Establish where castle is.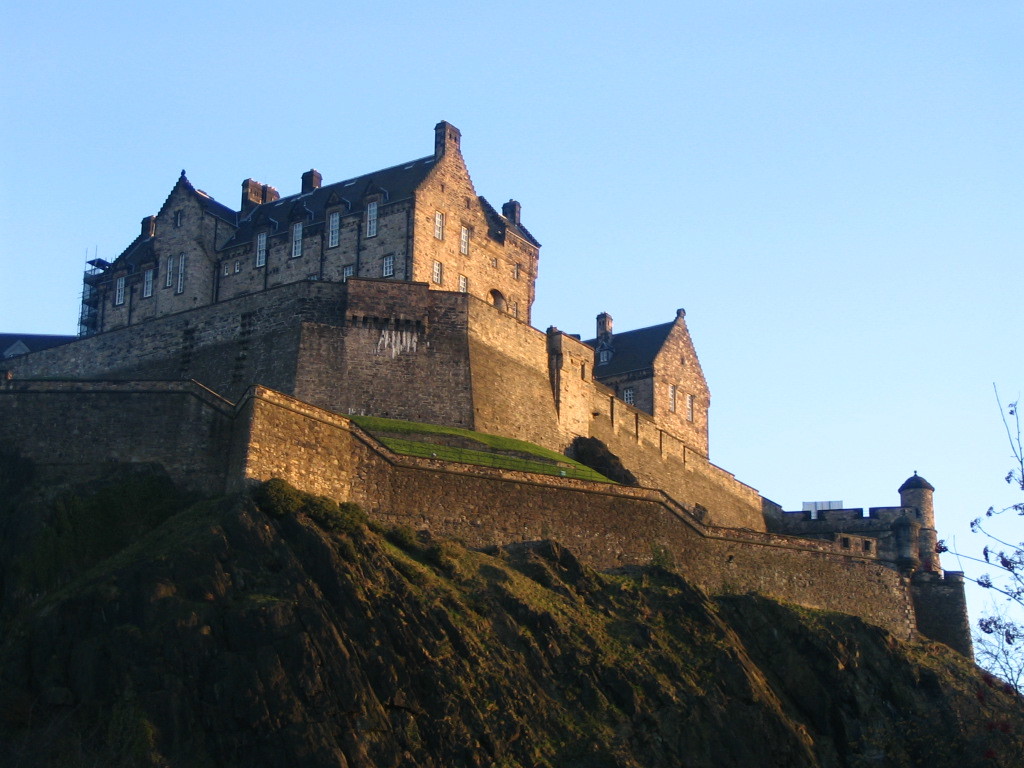
Established at <box>97,82,921,687</box>.
